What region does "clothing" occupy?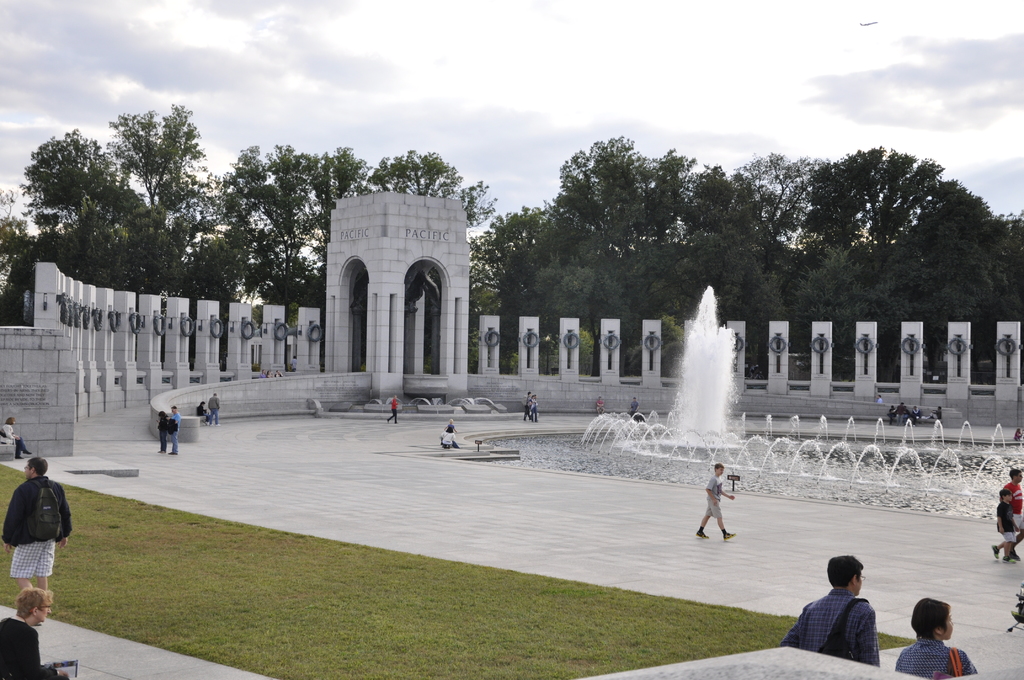
region(899, 639, 968, 679).
